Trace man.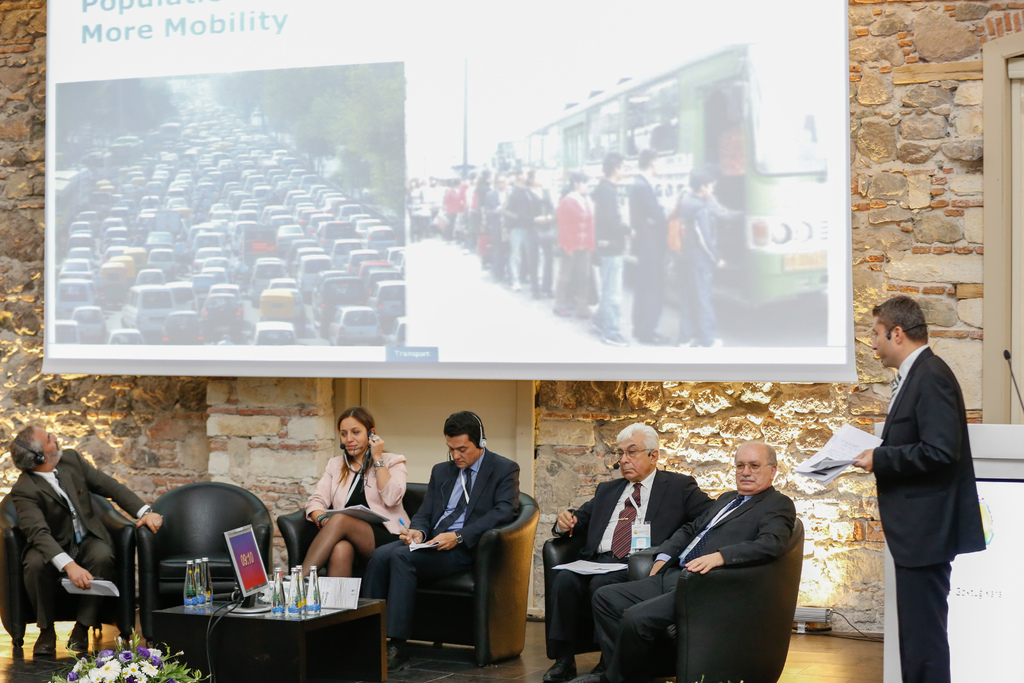
Traced to left=584, top=436, right=800, bottom=682.
